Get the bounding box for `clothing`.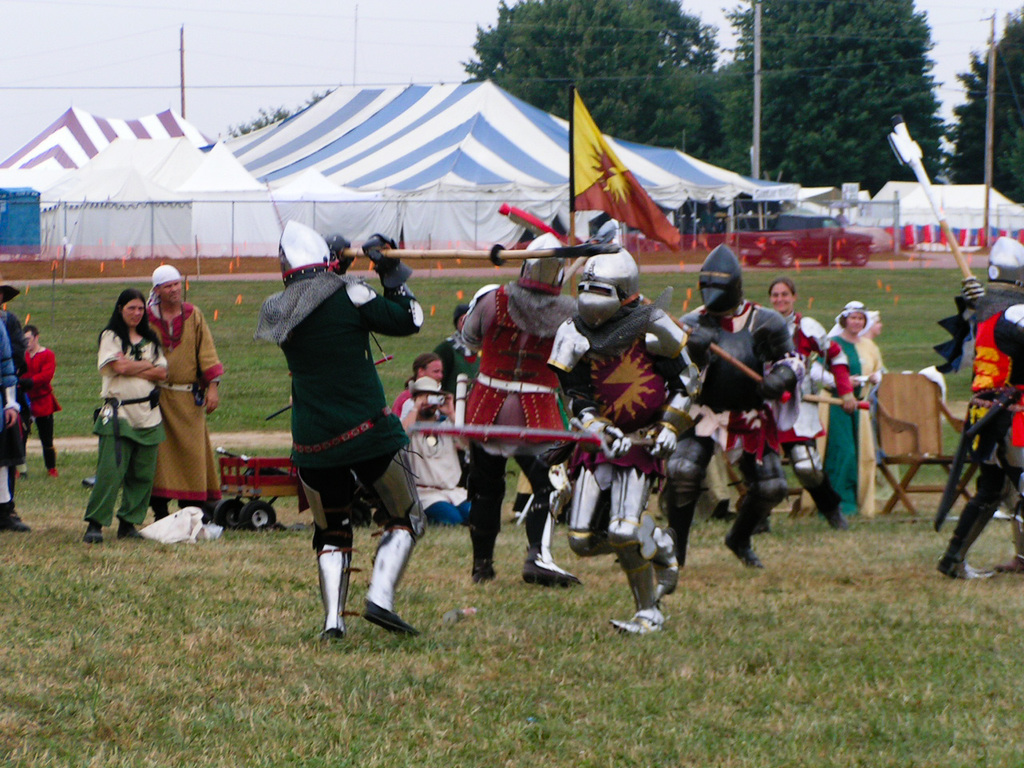
bbox=[0, 310, 19, 506].
